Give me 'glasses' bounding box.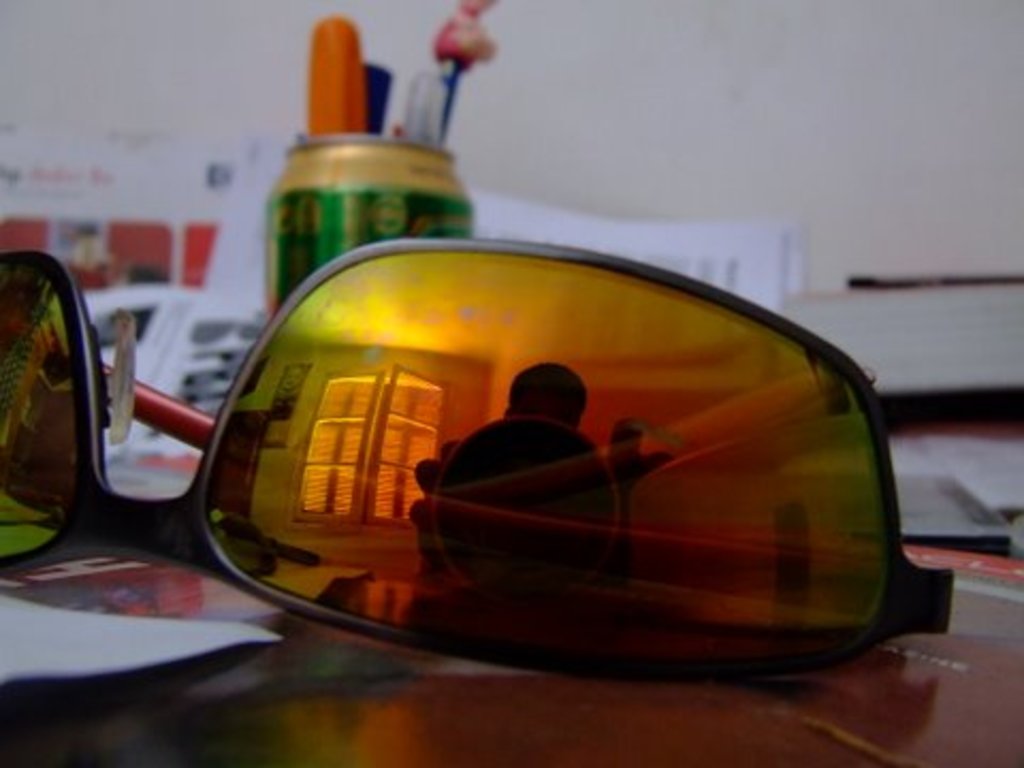
crop(0, 230, 949, 689).
